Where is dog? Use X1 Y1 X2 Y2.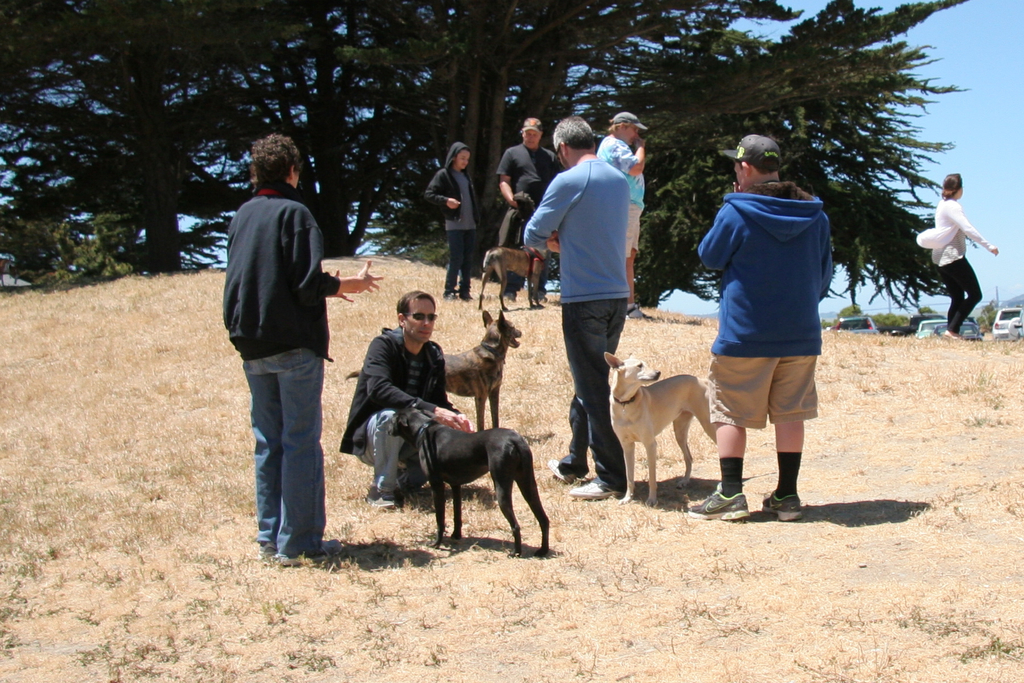
607 347 723 502.
